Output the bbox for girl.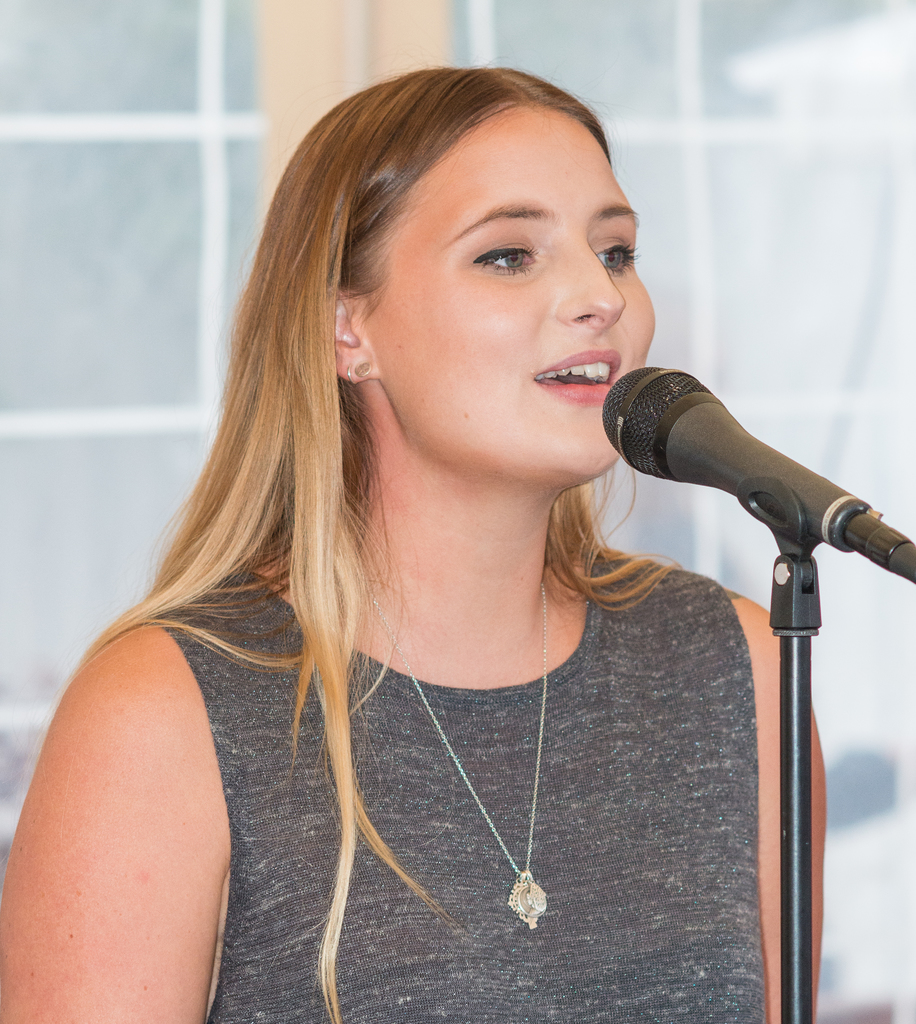
{"x1": 0, "y1": 61, "x2": 830, "y2": 1023}.
